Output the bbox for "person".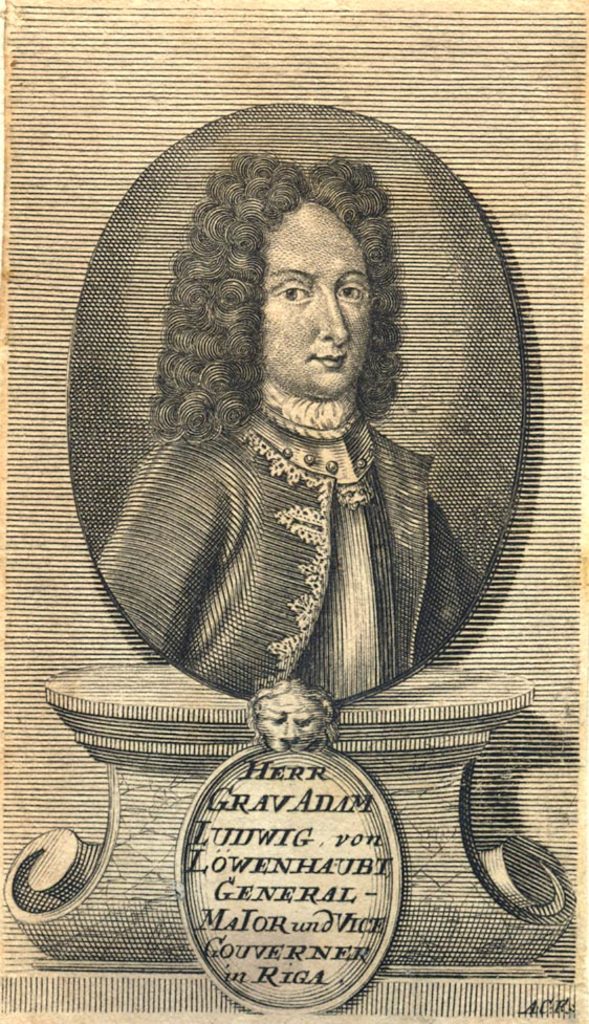
[95,152,476,711].
